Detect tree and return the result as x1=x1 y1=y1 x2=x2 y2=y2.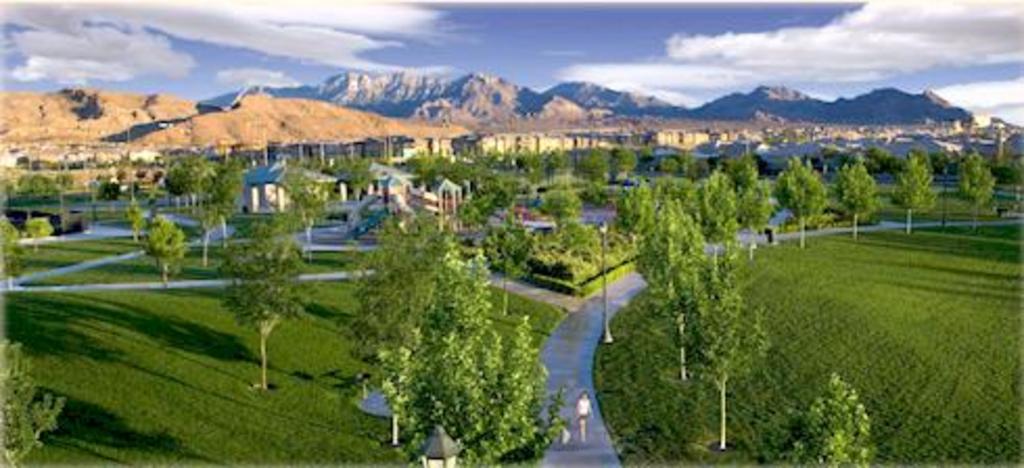
x1=773 y1=368 x2=874 y2=466.
